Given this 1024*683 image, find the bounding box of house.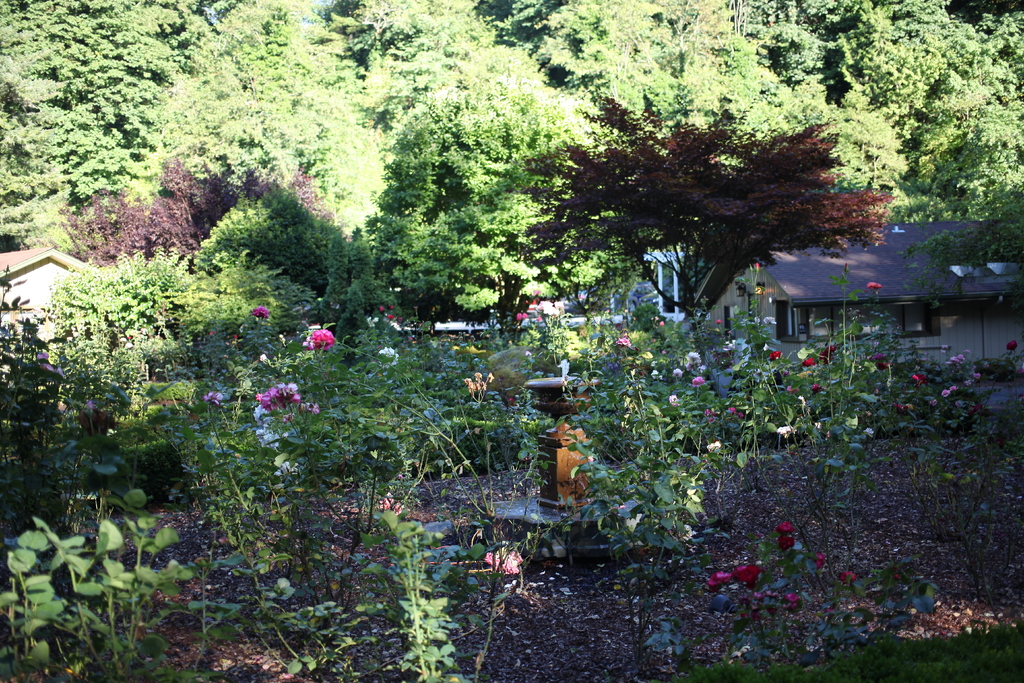
[643,215,1023,383].
